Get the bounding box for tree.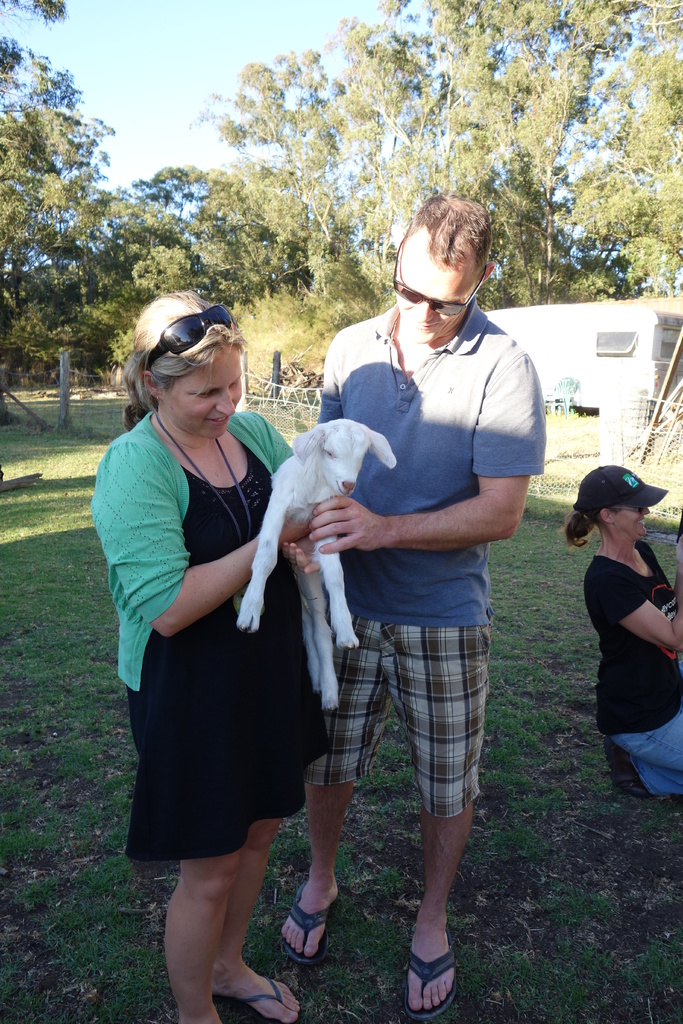
pyautogui.locateOnScreen(496, 110, 587, 308).
